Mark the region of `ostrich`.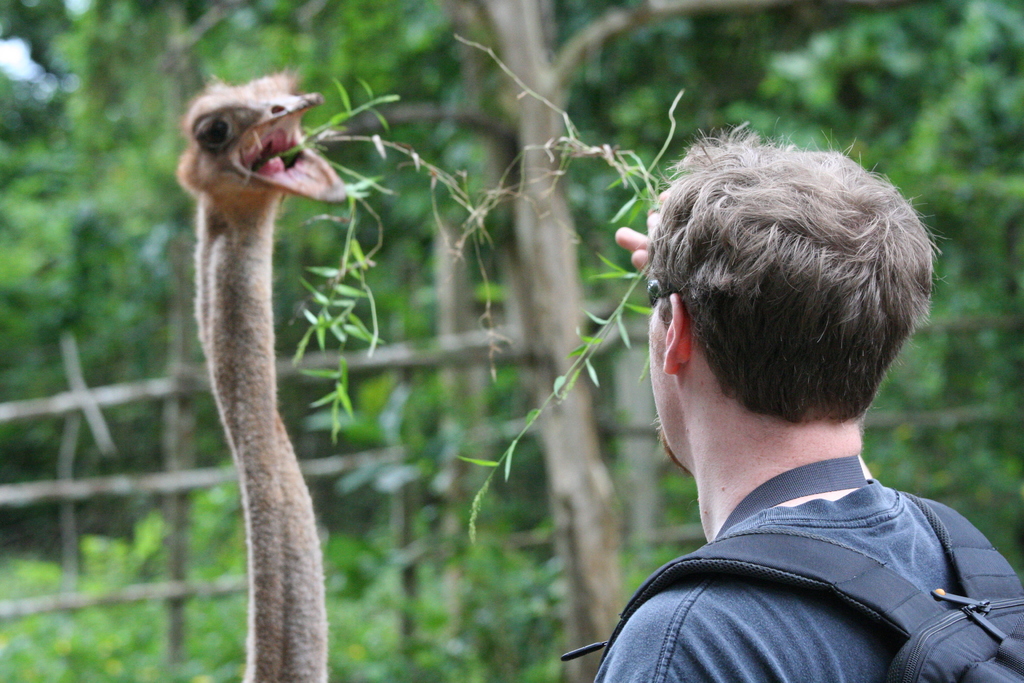
Region: [177, 67, 362, 682].
